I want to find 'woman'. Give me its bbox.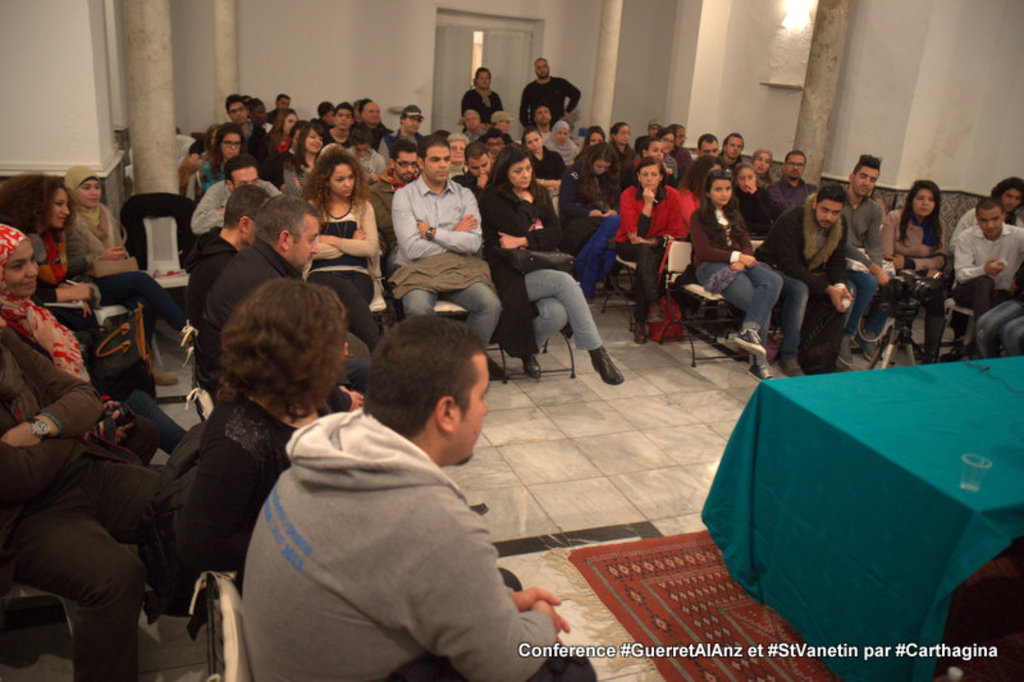
x1=686, y1=161, x2=799, y2=393.
